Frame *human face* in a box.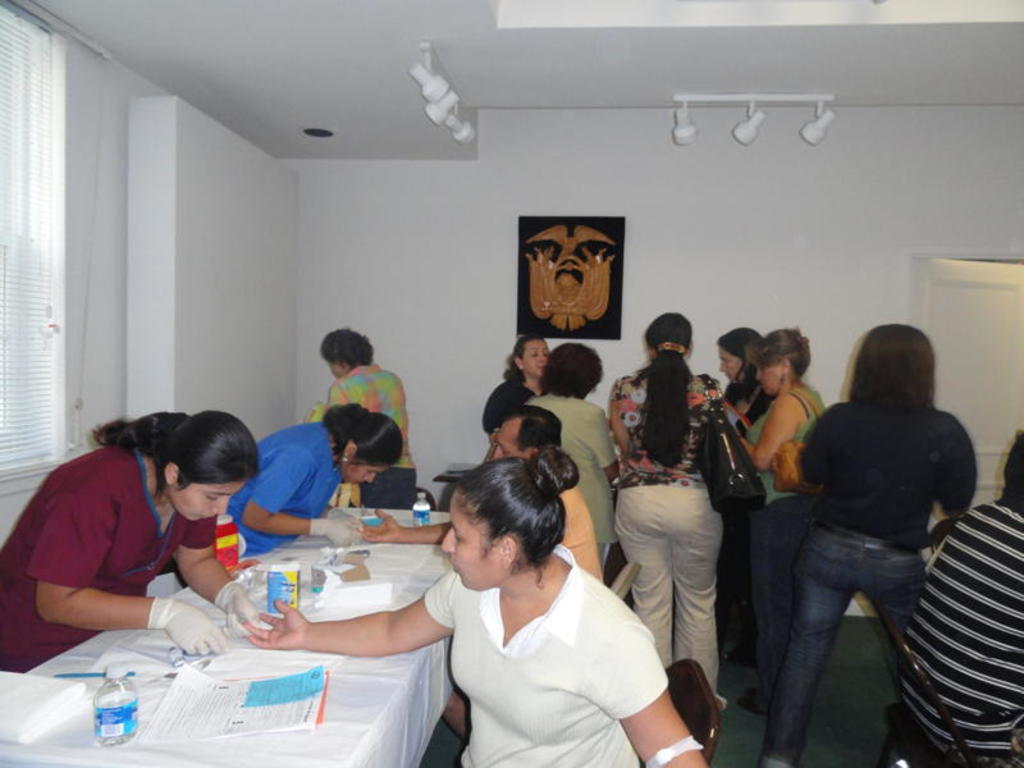
<bbox>326, 360, 340, 383</bbox>.
